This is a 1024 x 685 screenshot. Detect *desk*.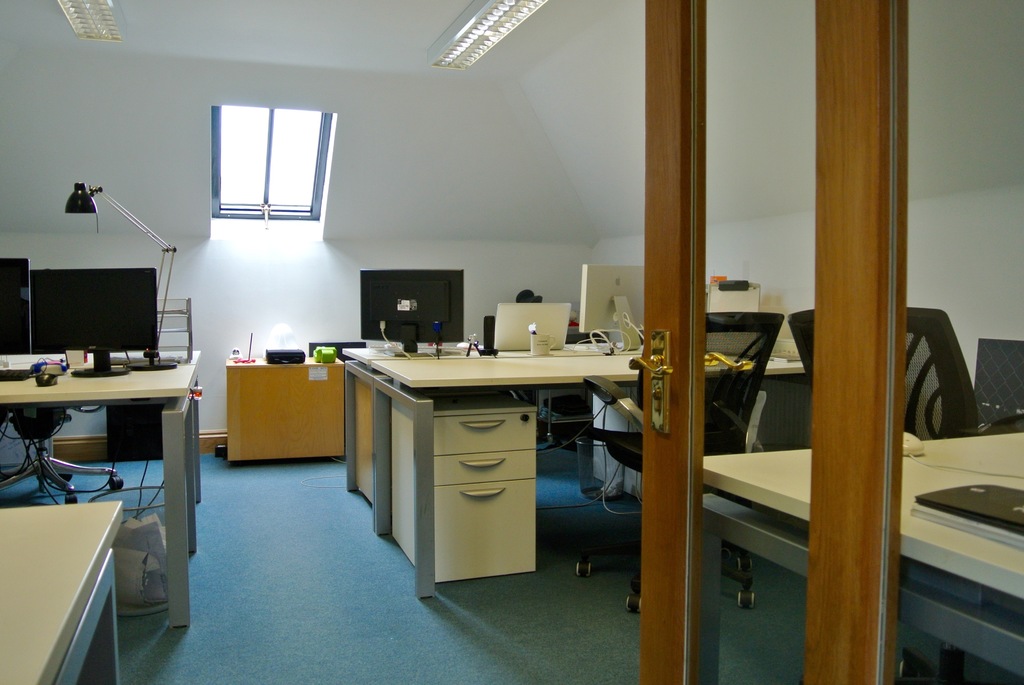
[left=228, top=354, right=339, bottom=466].
